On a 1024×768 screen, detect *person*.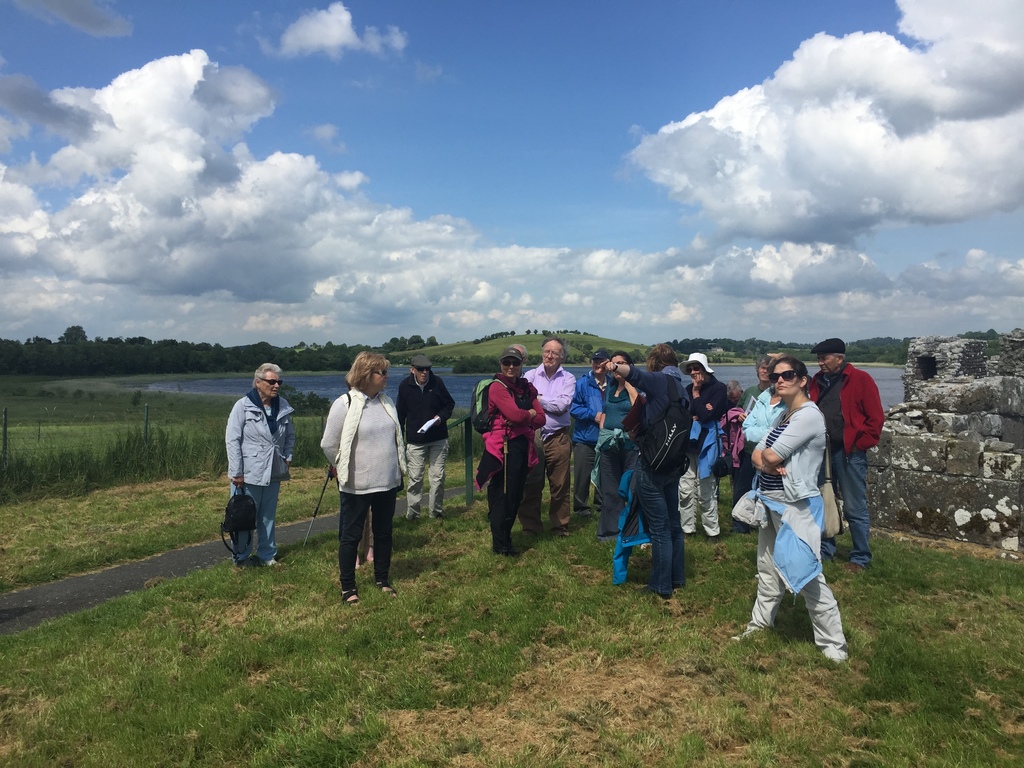
x1=326 y1=350 x2=413 y2=597.
